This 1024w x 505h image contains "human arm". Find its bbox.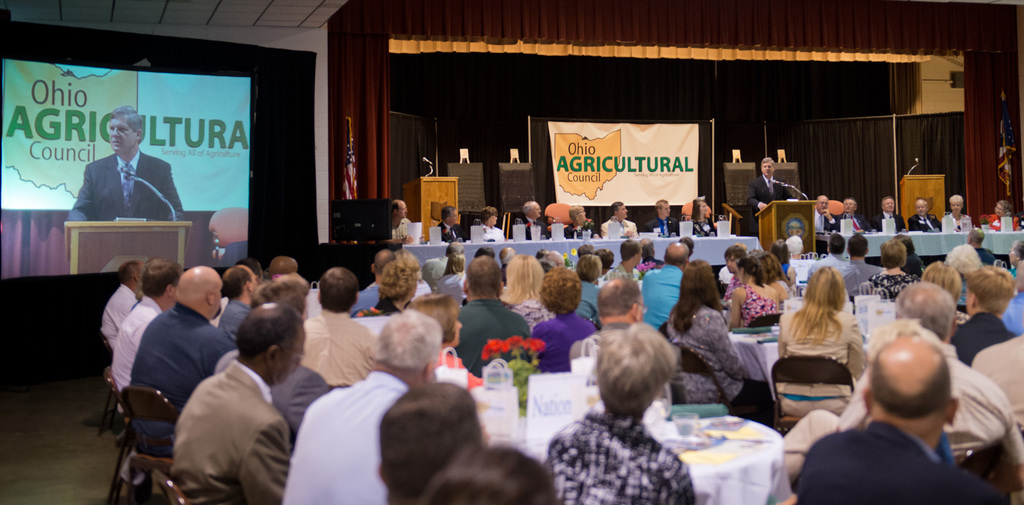
(x1=109, y1=291, x2=145, y2=328).
